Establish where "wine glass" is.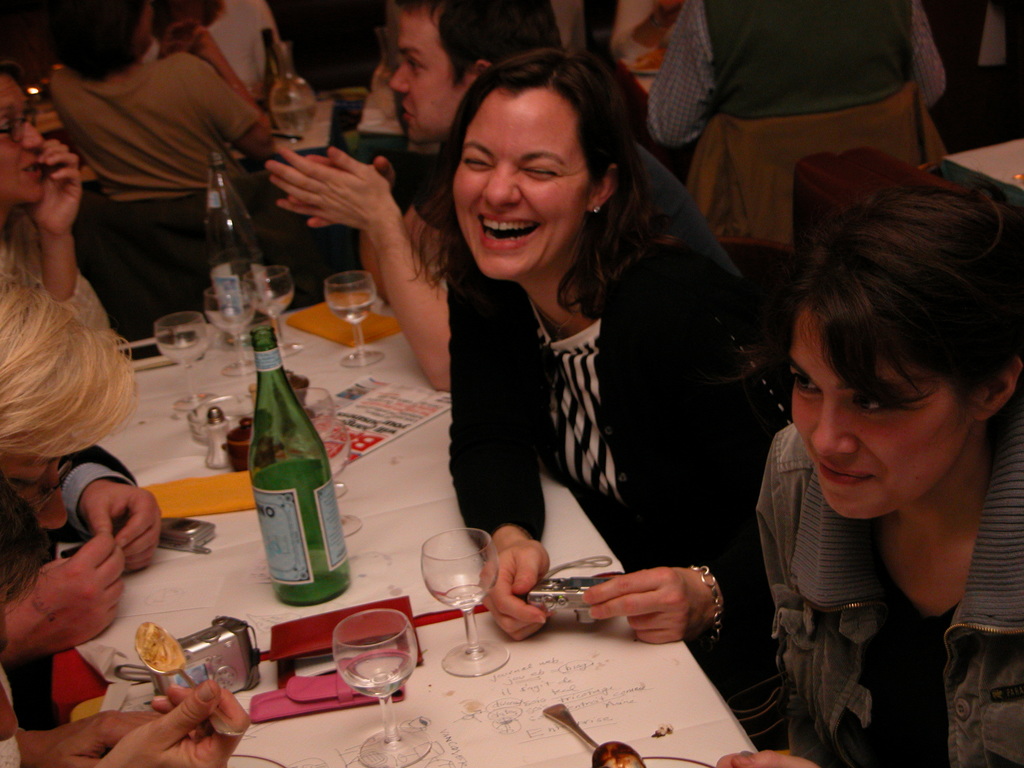
Established at [x1=242, y1=262, x2=300, y2=363].
